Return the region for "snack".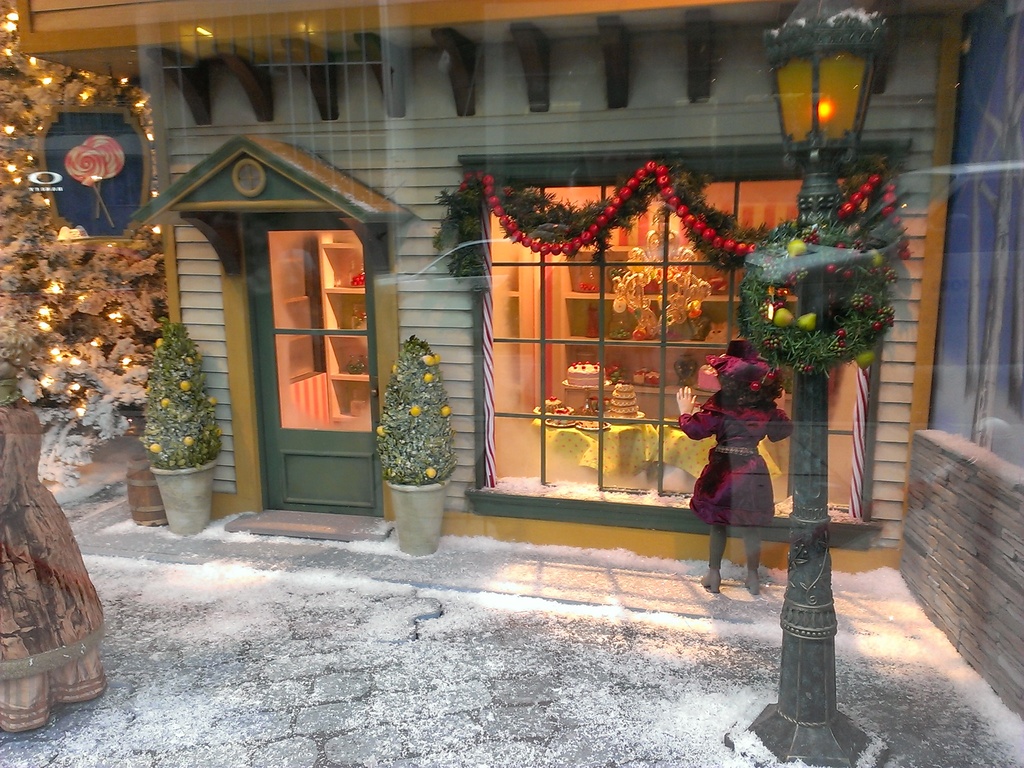
<box>696,362,727,392</box>.
